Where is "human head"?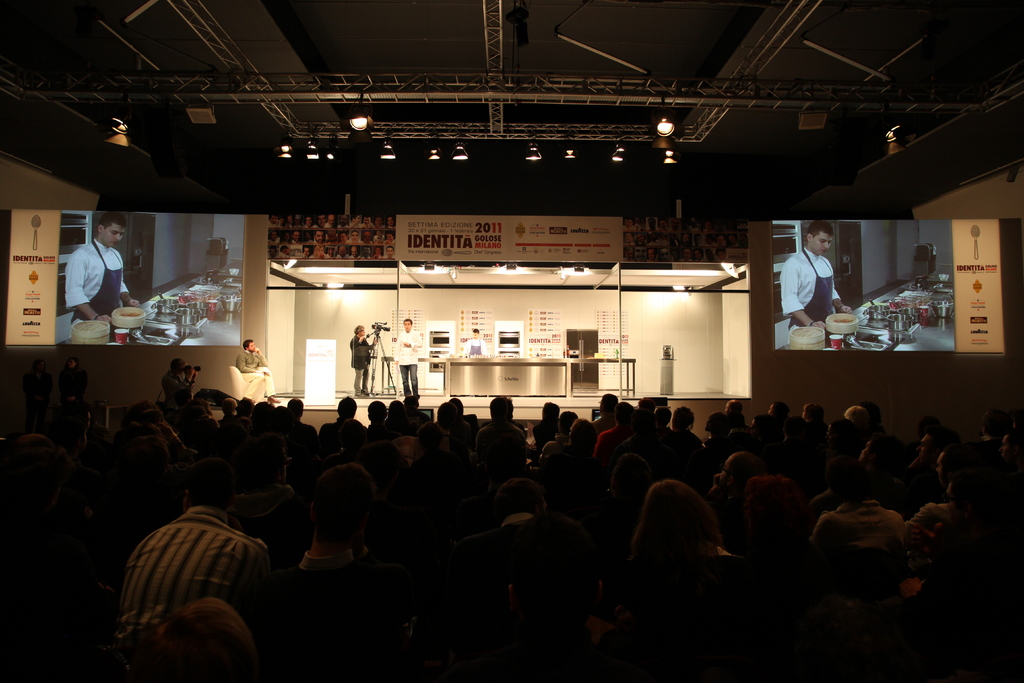
(x1=435, y1=402, x2=460, y2=429).
